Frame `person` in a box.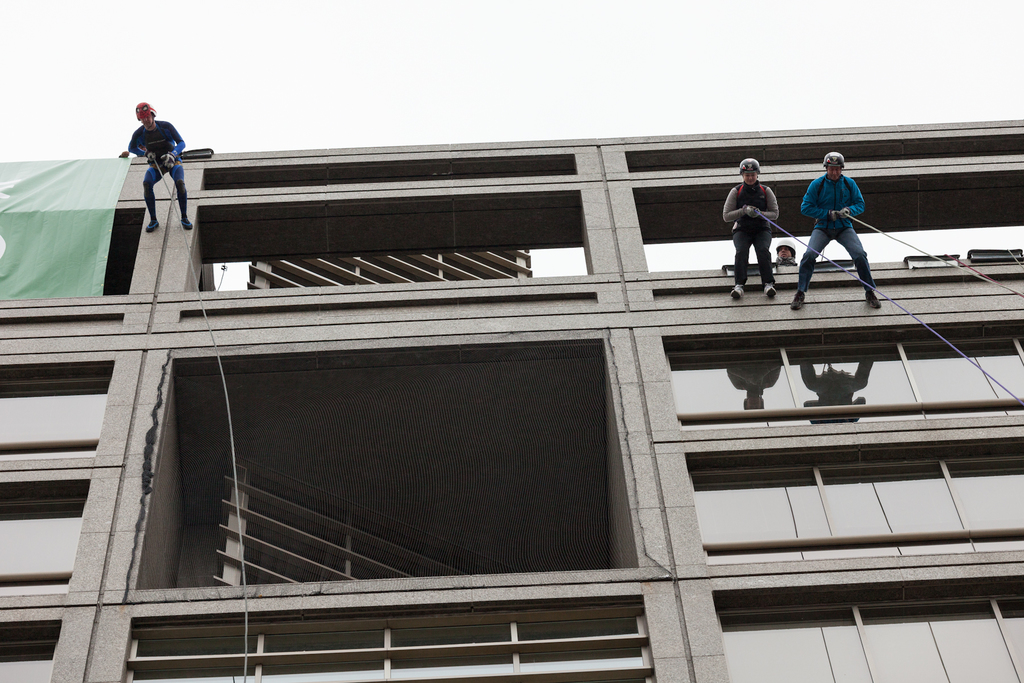
716 153 779 299.
